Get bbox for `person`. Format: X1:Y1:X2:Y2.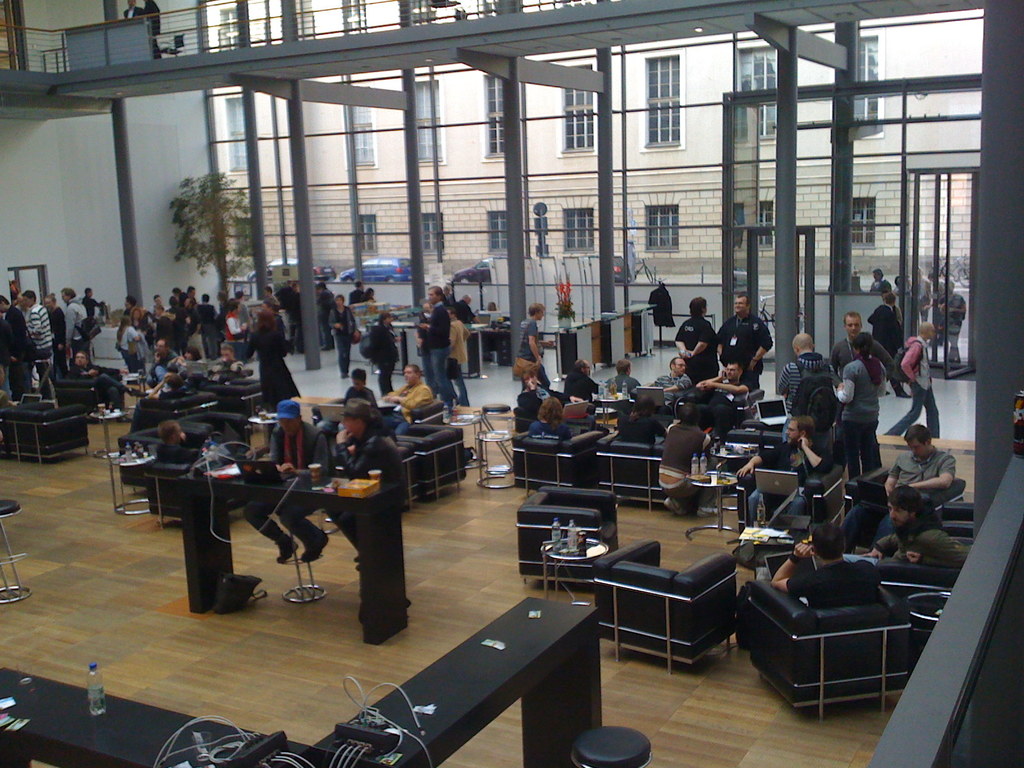
240:399:332:561.
